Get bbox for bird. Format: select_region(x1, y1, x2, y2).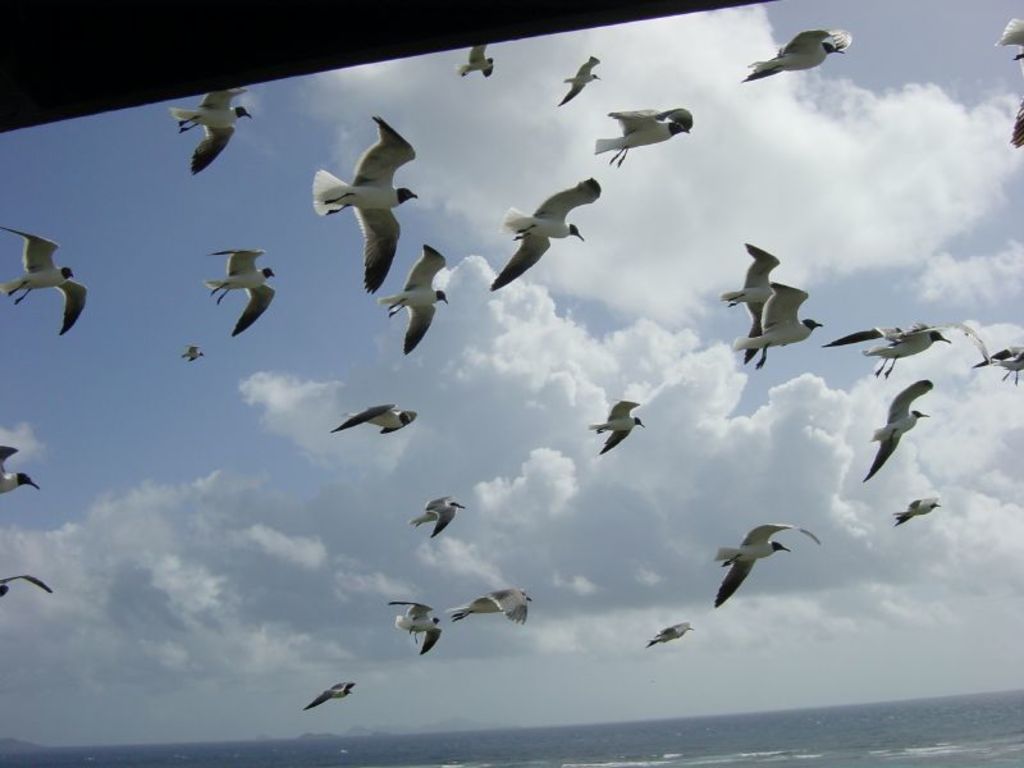
select_region(594, 108, 695, 168).
